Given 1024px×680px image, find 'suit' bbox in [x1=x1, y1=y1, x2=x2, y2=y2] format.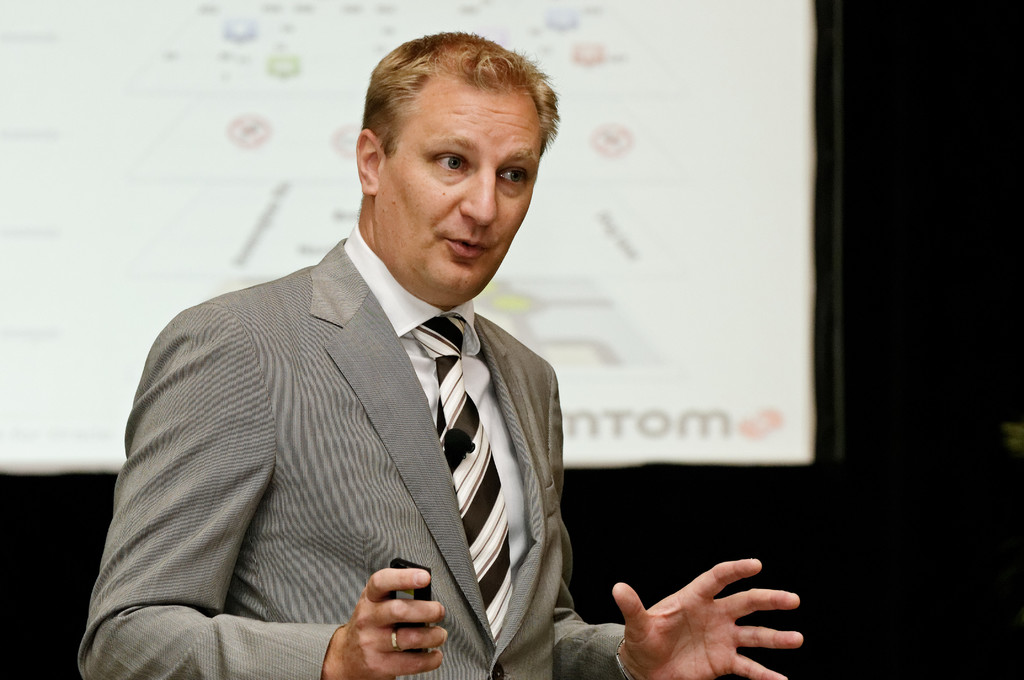
[x1=134, y1=213, x2=587, y2=679].
